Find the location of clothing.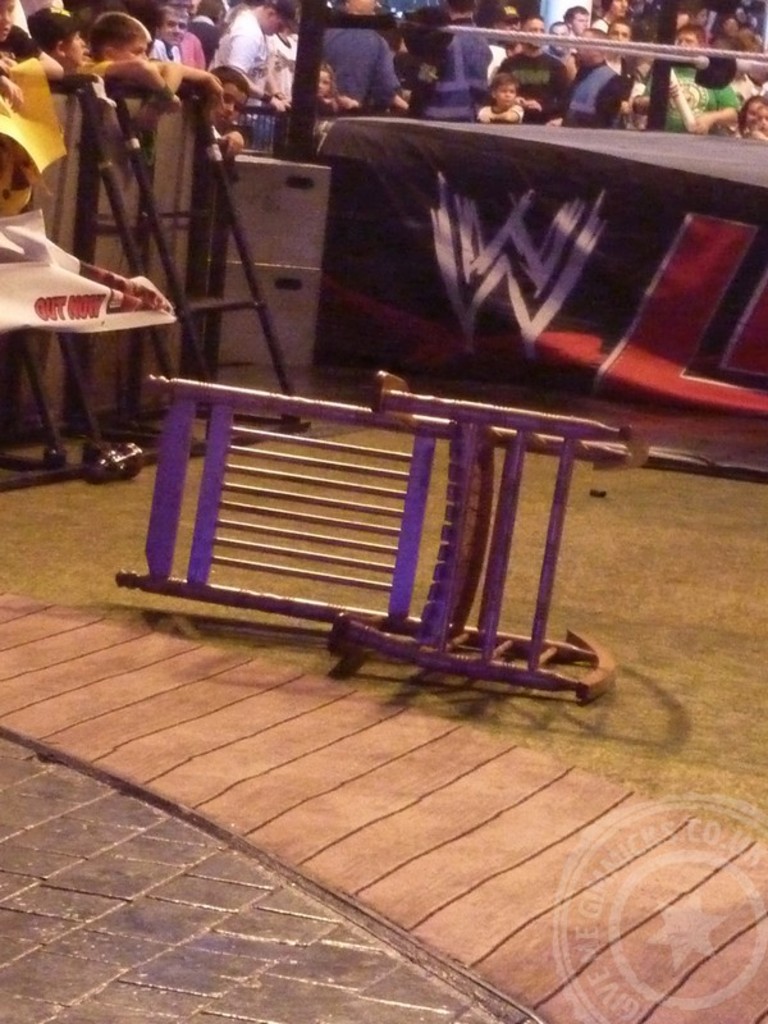
Location: [498,58,568,129].
